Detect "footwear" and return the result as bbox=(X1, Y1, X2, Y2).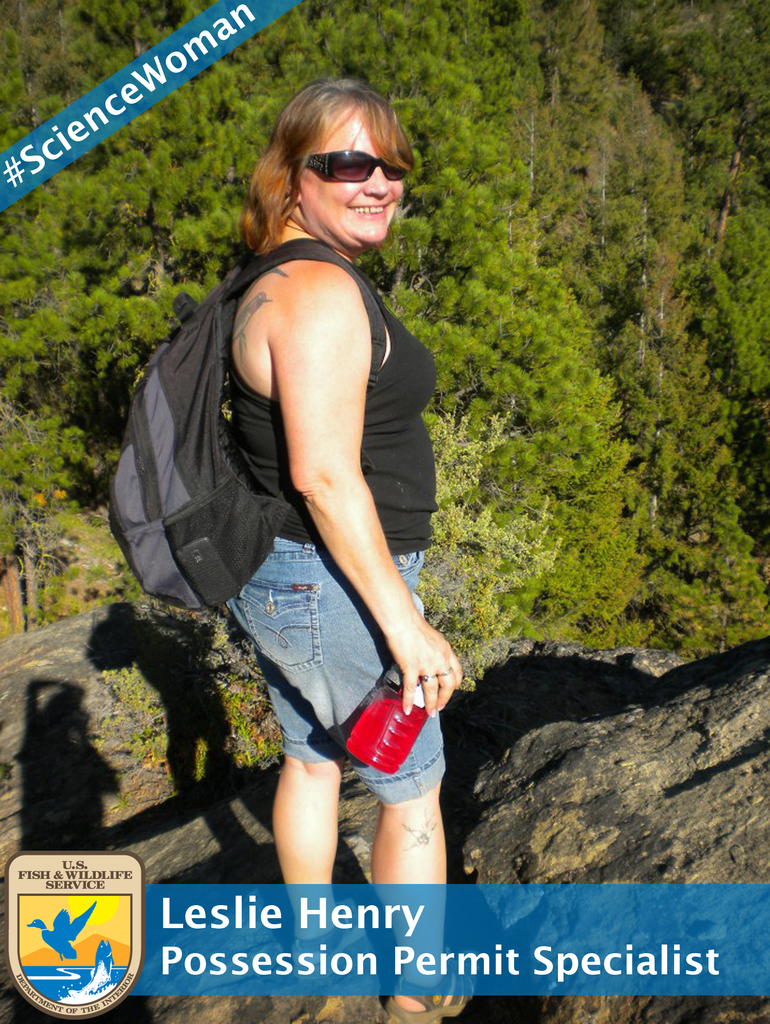
bbox=(377, 963, 480, 1023).
